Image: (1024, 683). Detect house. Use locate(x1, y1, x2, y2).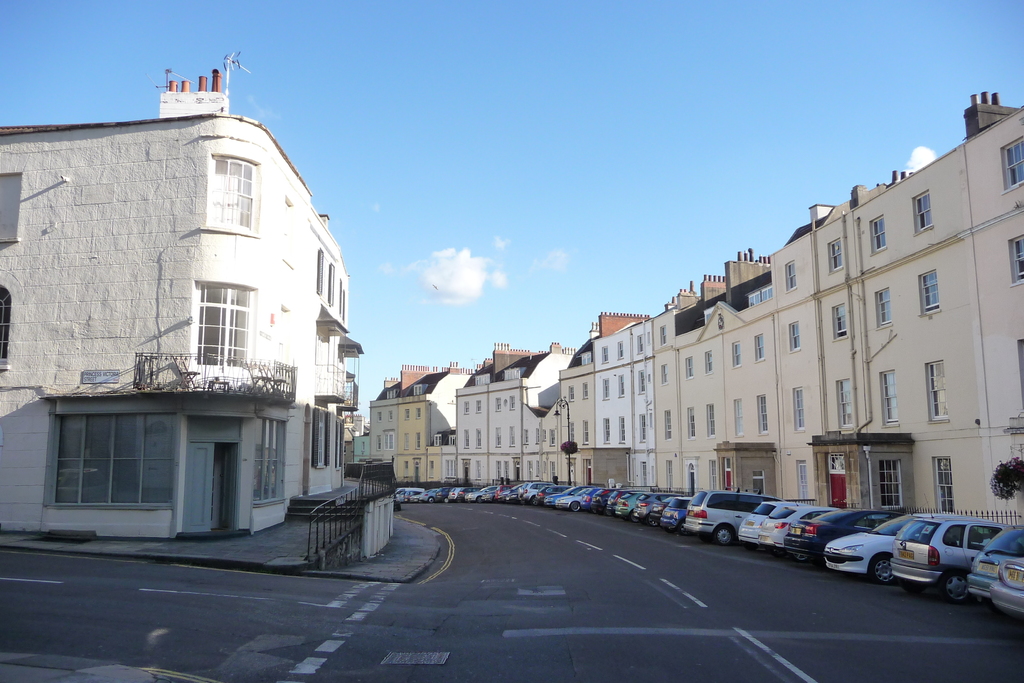
locate(518, 333, 600, 491).
